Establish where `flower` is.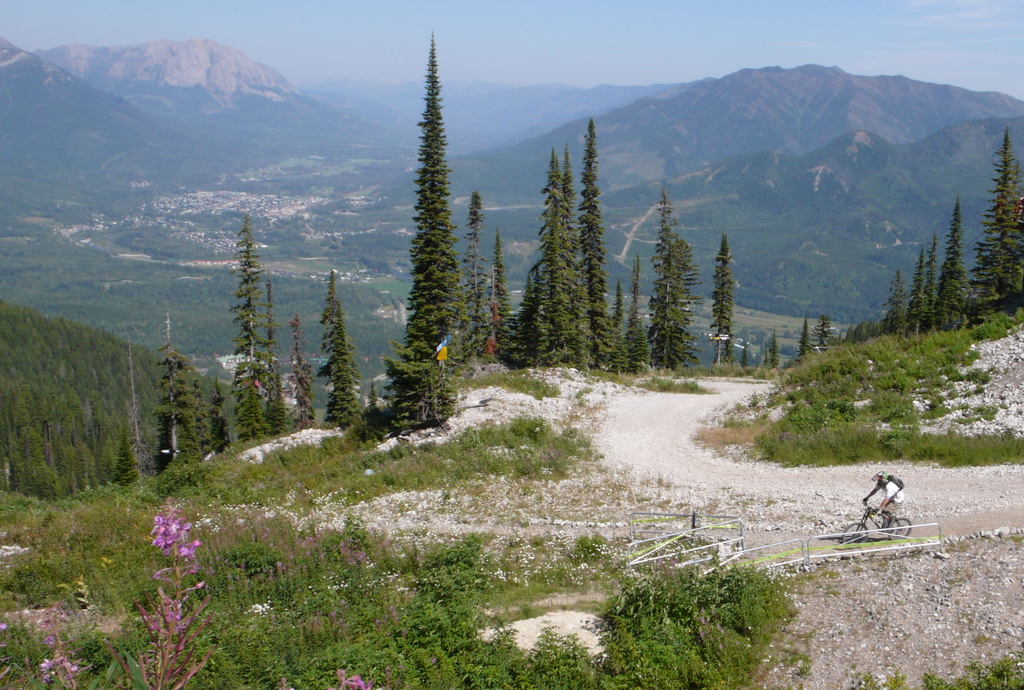
Established at 145 496 205 569.
